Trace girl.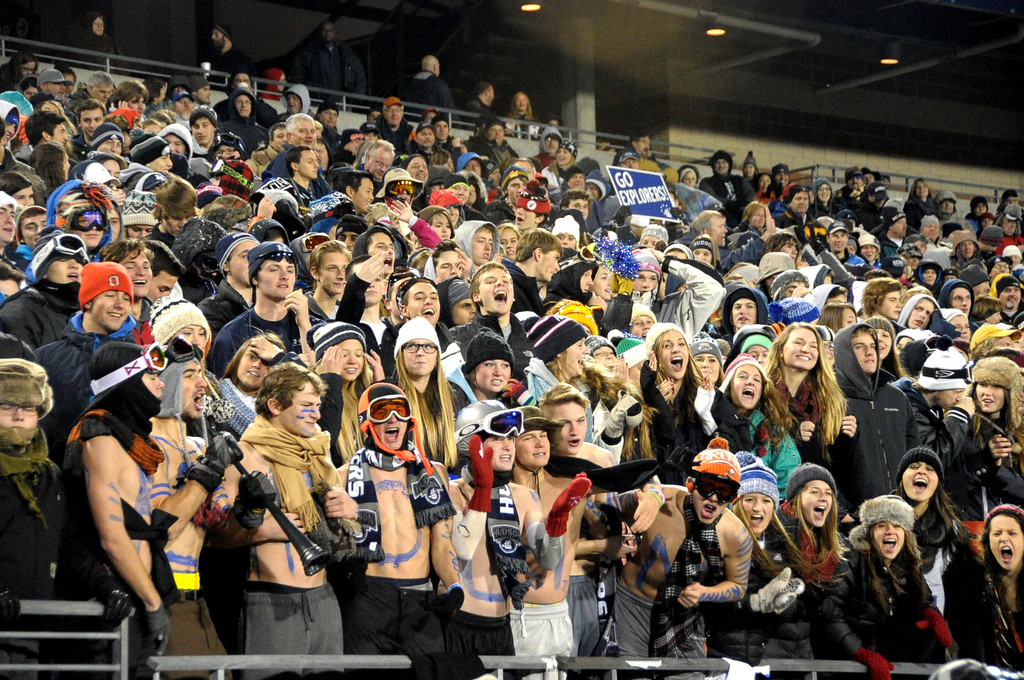
Traced to <box>820,494,966,676</box>.
